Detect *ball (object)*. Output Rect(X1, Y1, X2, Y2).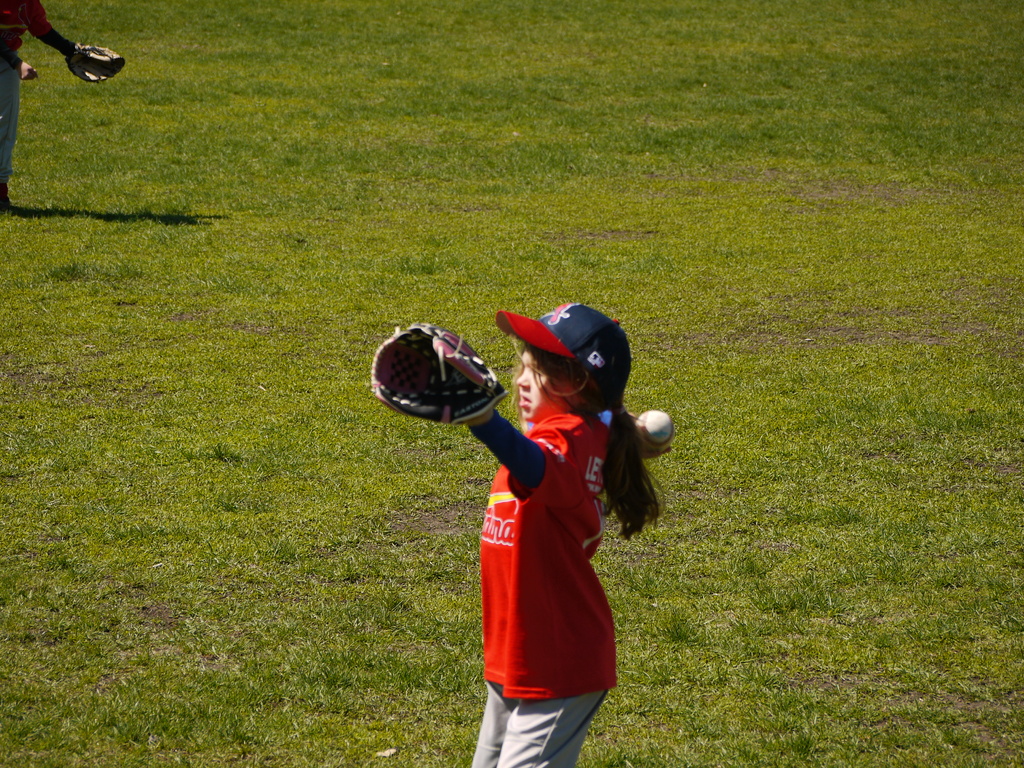
Rect(636, 410, 669, 442).
